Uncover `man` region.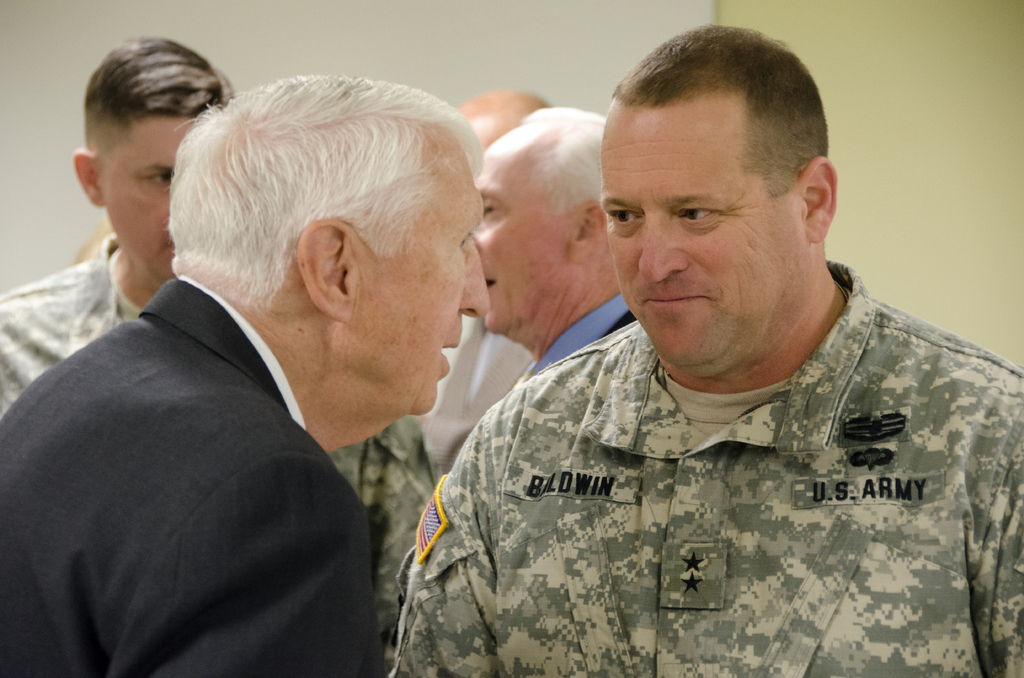
Uncovered: l=417, t=85, r=531, b=471.
